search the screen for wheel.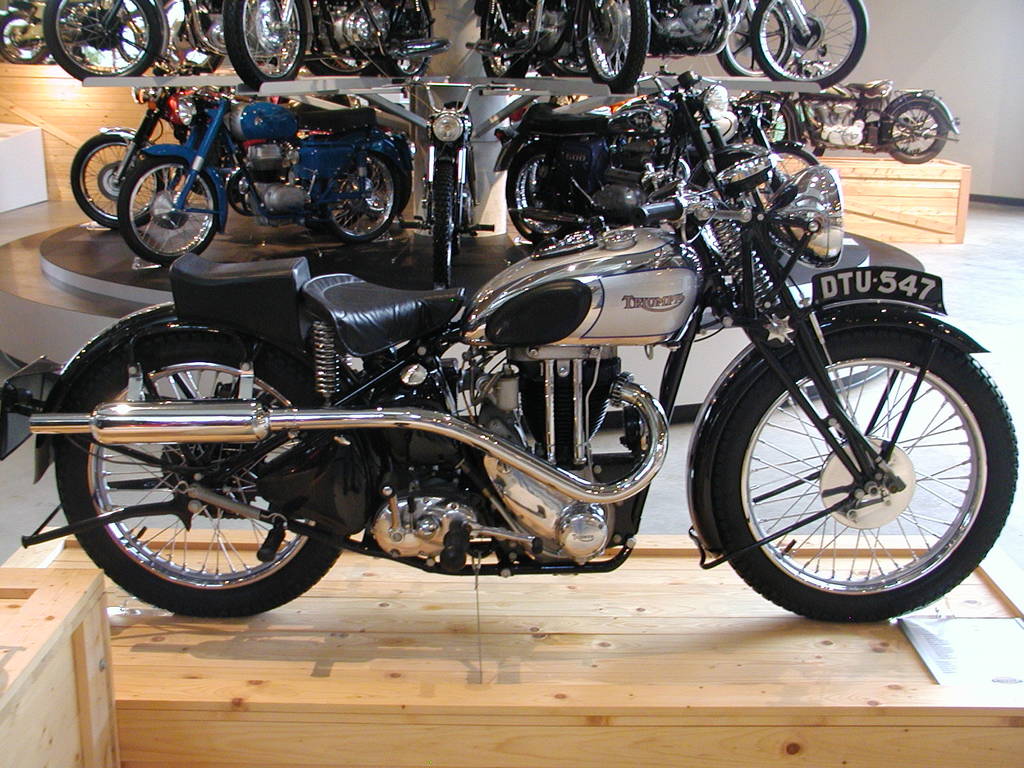
Found at {"x1": 483, "y1": 0, "x2": 528, "y2": 80}.
